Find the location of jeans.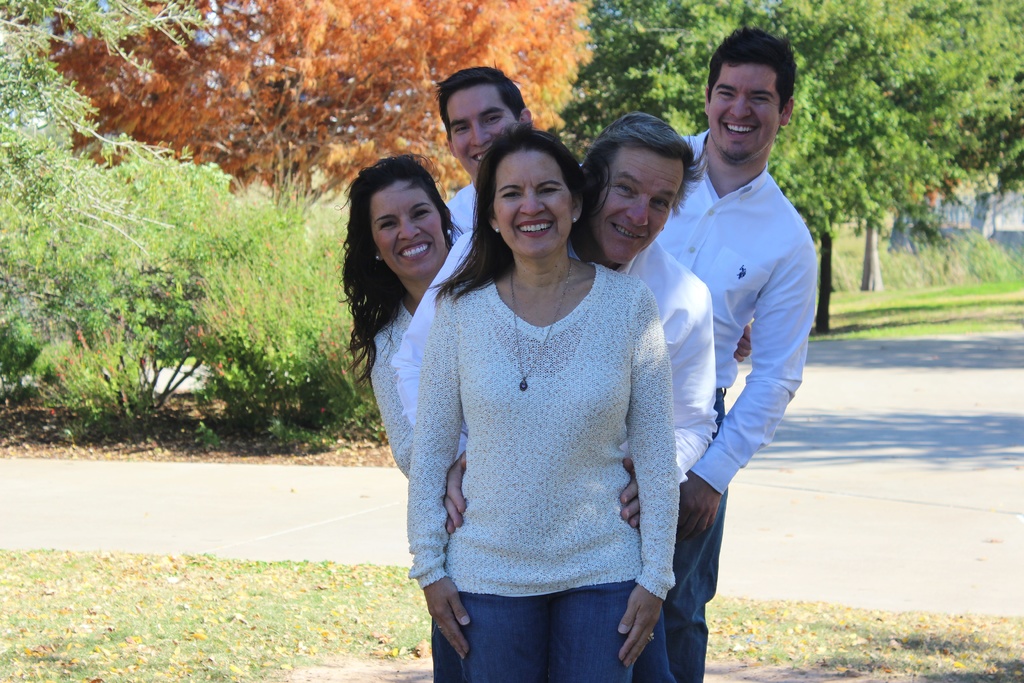
Location: pyautogui.locateOnScreen(460, 577, 635, 682).
